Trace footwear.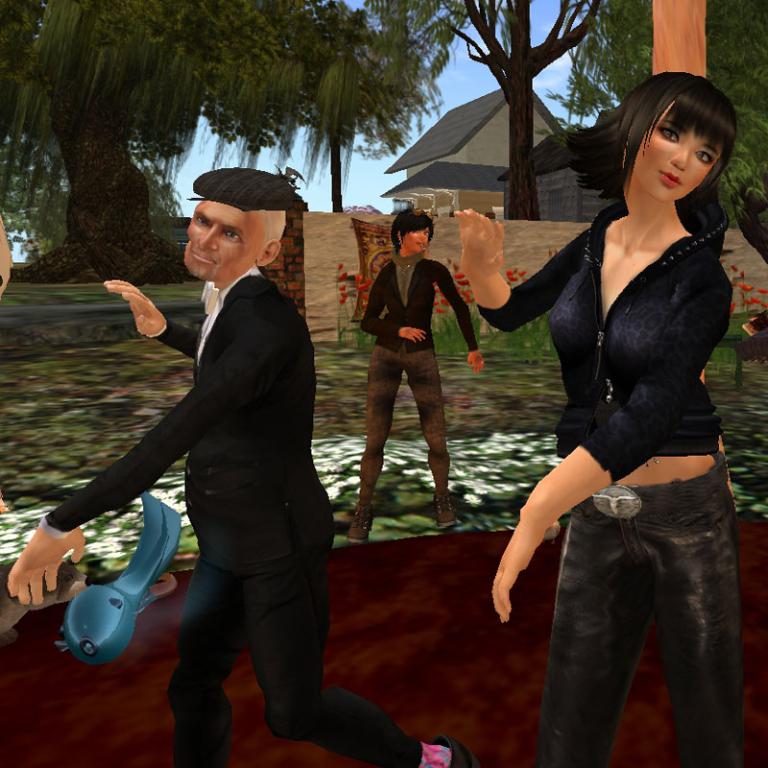
Traced to {"x1": 431, "y1": 492, "x2": 462, "y2": 526}.
